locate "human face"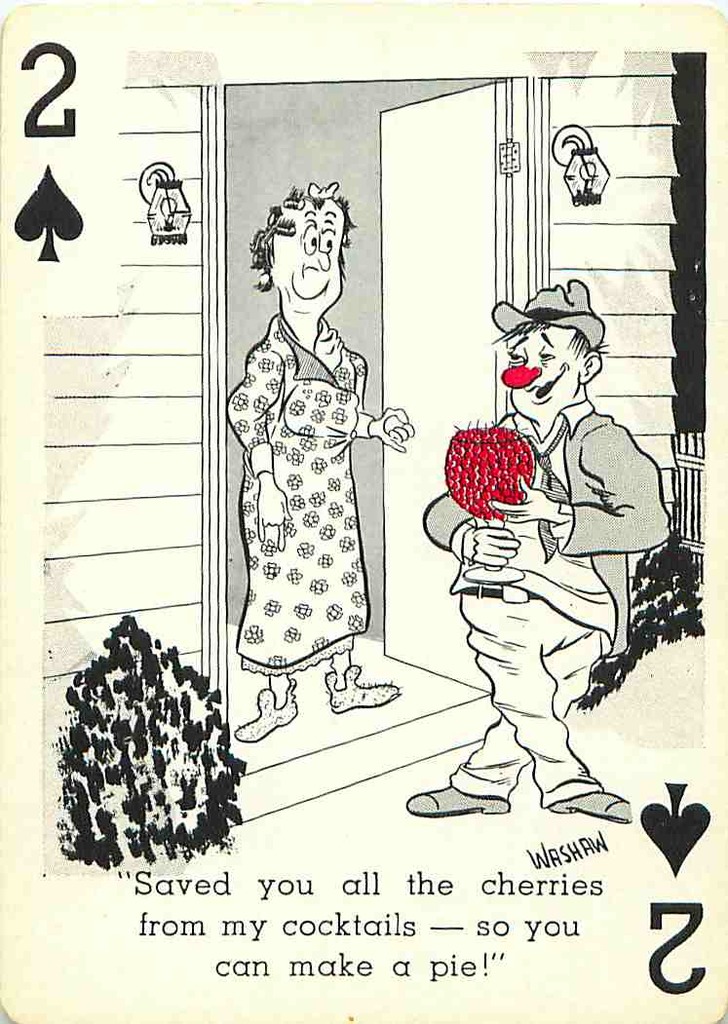
(x1=500, y1=327, x2=585, y2=413)
